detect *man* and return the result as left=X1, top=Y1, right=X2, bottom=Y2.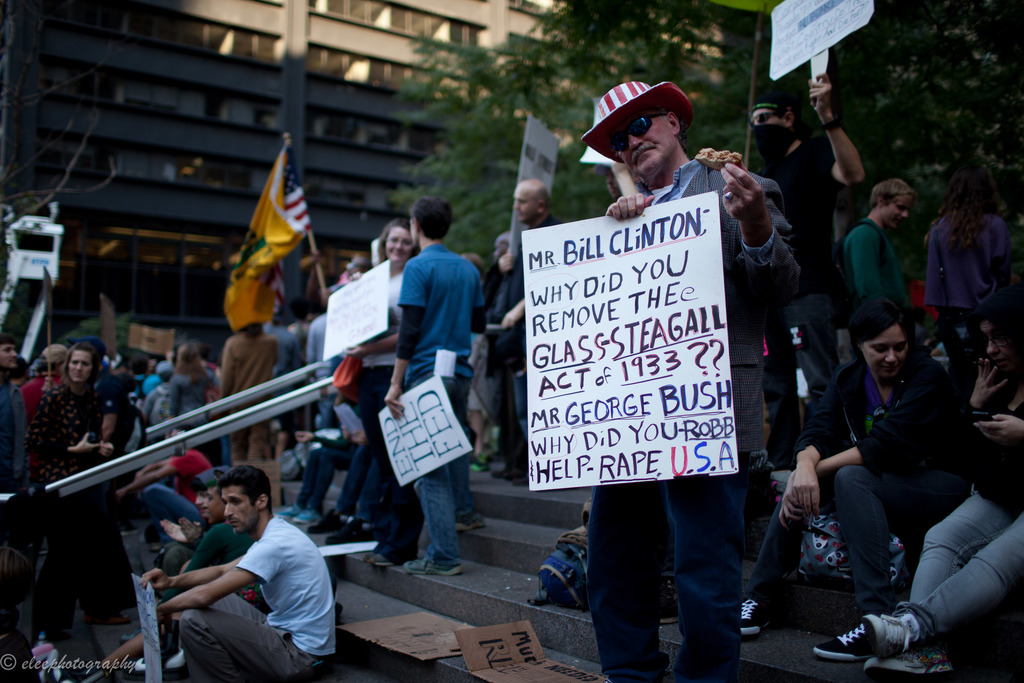
left=104, top=465, right=226, bottom=671.
